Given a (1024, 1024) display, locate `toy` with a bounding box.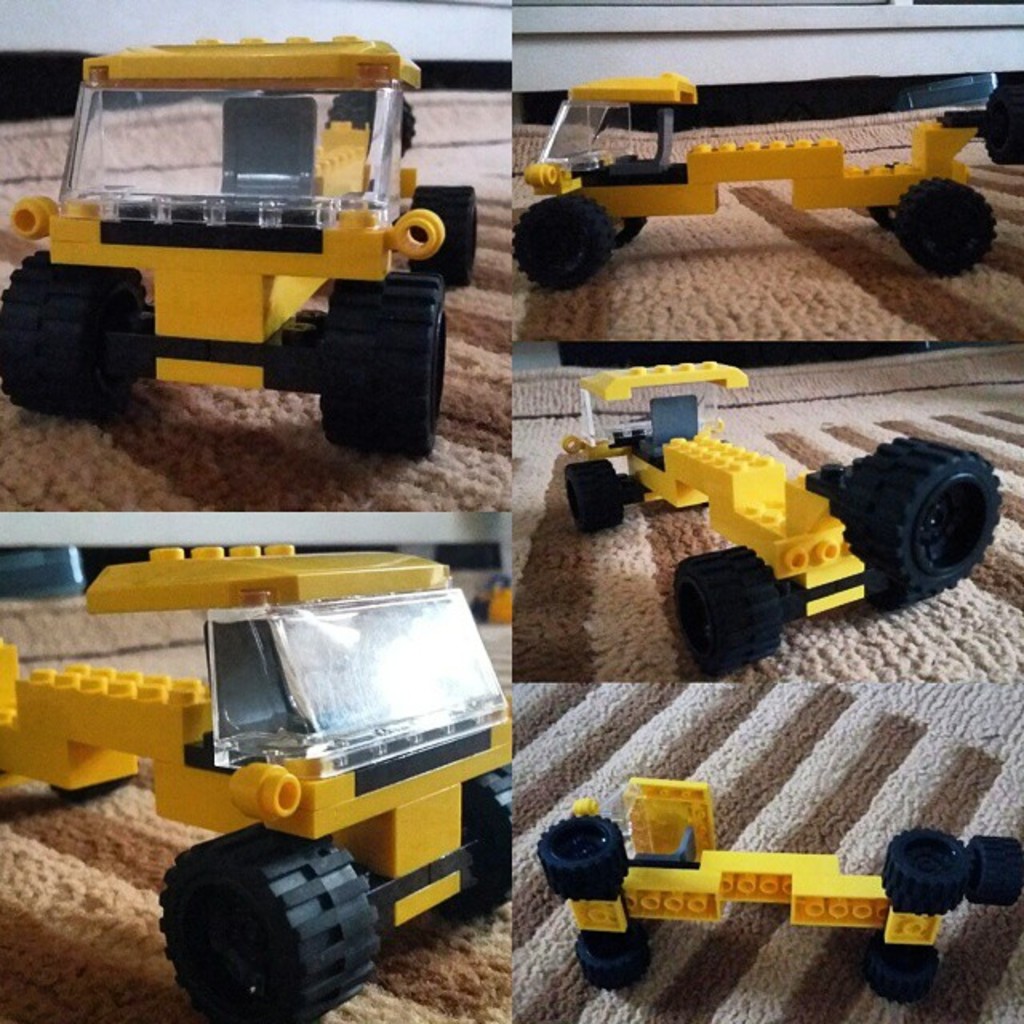
Located: <bbox>510, 72, 1022, 306</bbox>.
